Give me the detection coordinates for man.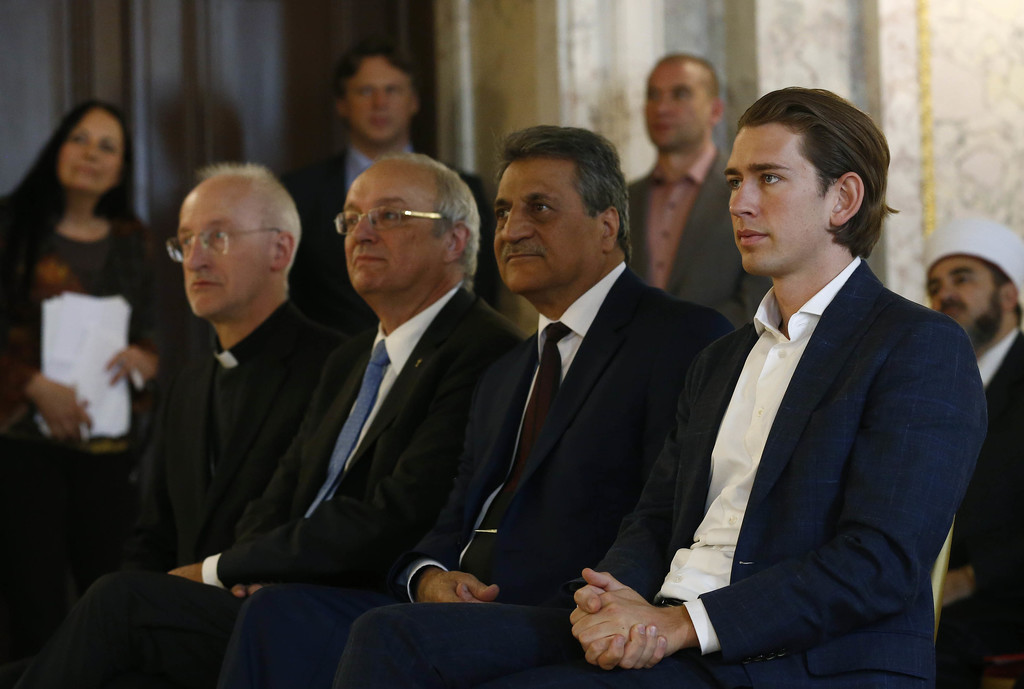
215/123/732/688.
